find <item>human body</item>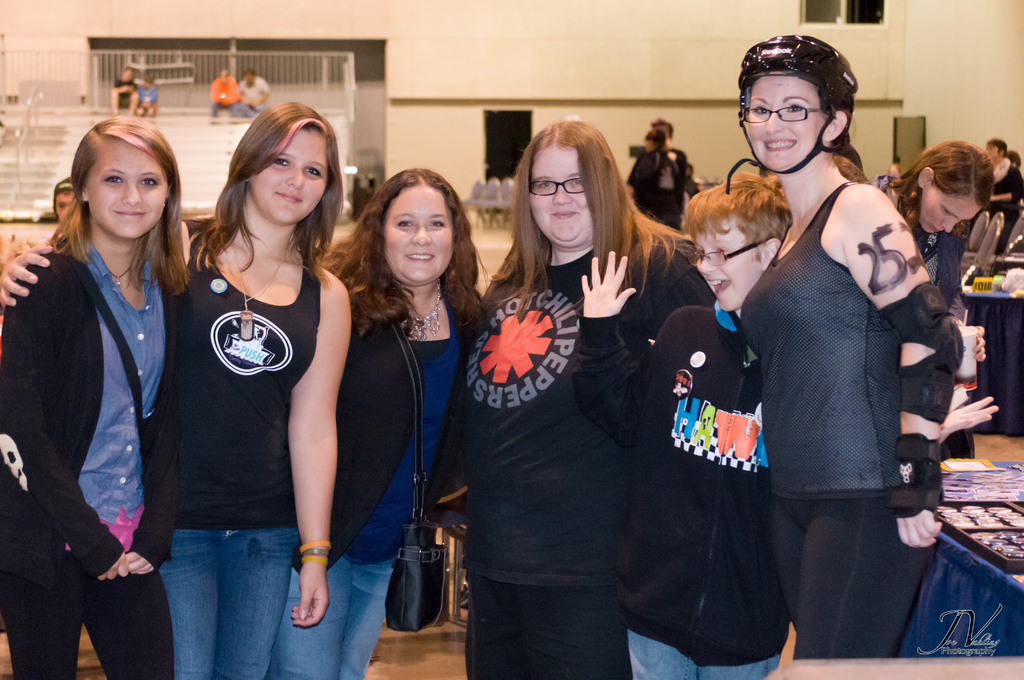
457:120:717:679
